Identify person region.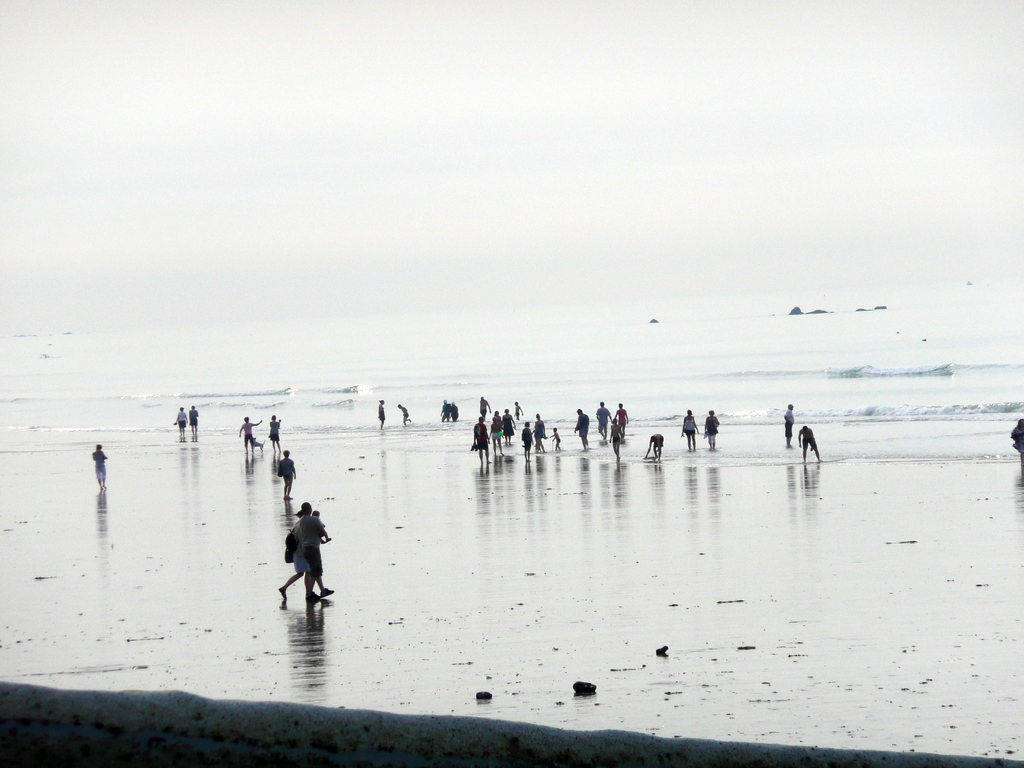
Region: BBox(239, 418, 263, 455).
